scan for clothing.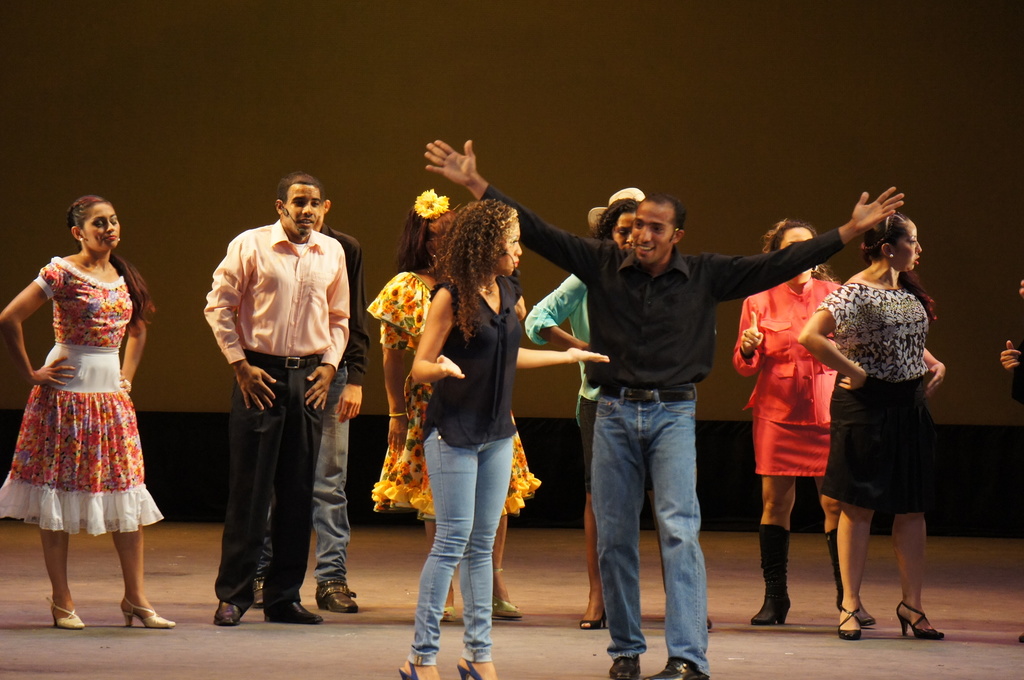
Scan result: <region>480, 182, 846, 673</region>.
